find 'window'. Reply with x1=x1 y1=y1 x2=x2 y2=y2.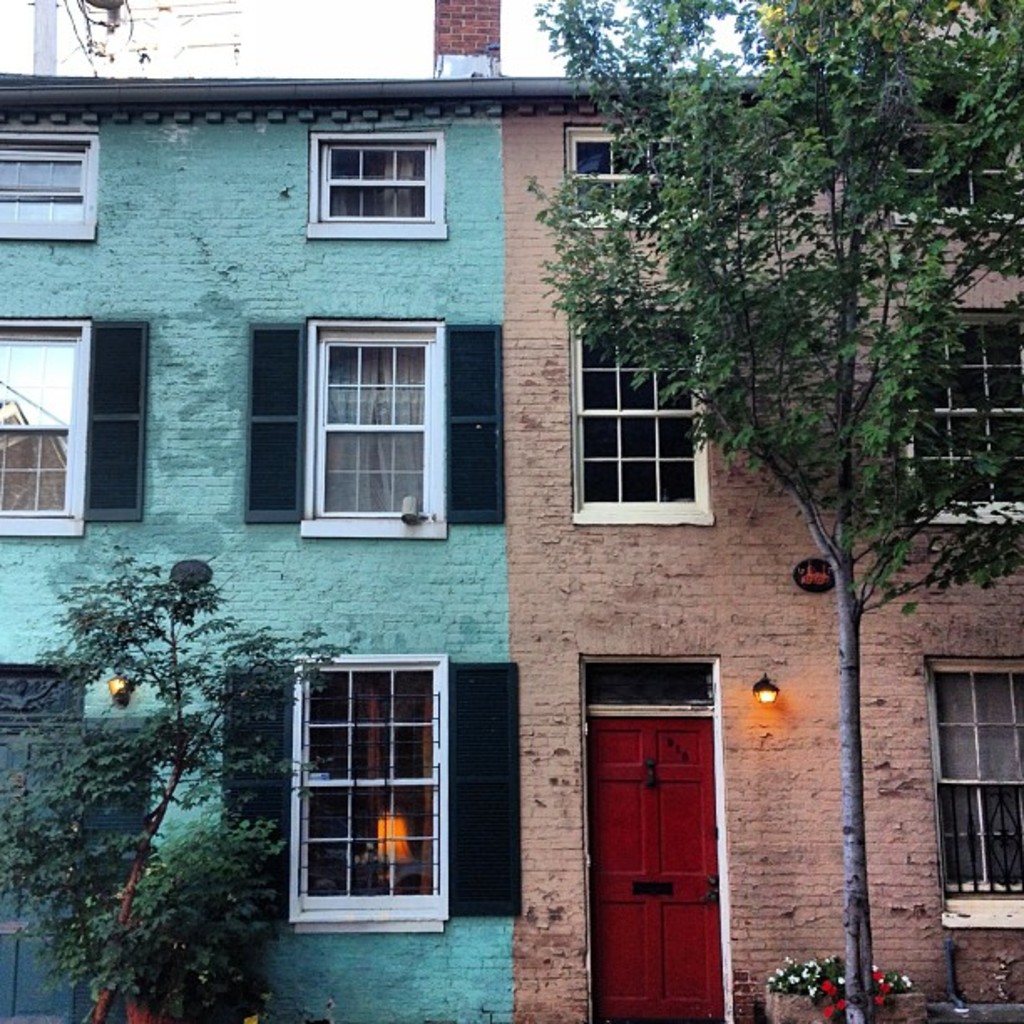
x1=0 y1=326 x2=90 y2=515.
